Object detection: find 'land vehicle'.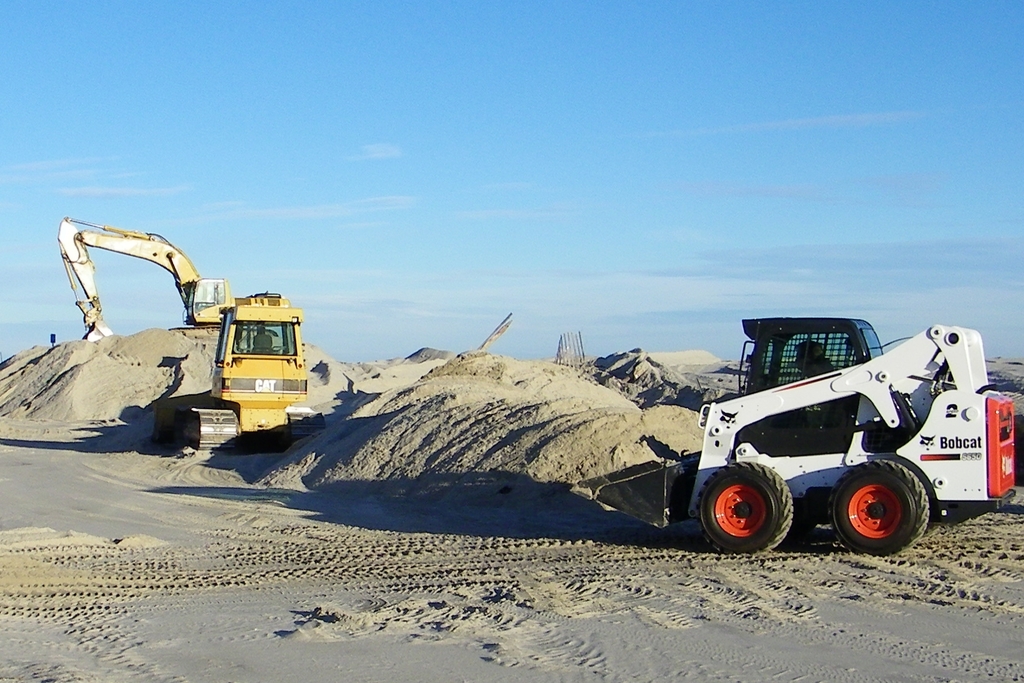
bbox=(50, 213, 328, 449).
